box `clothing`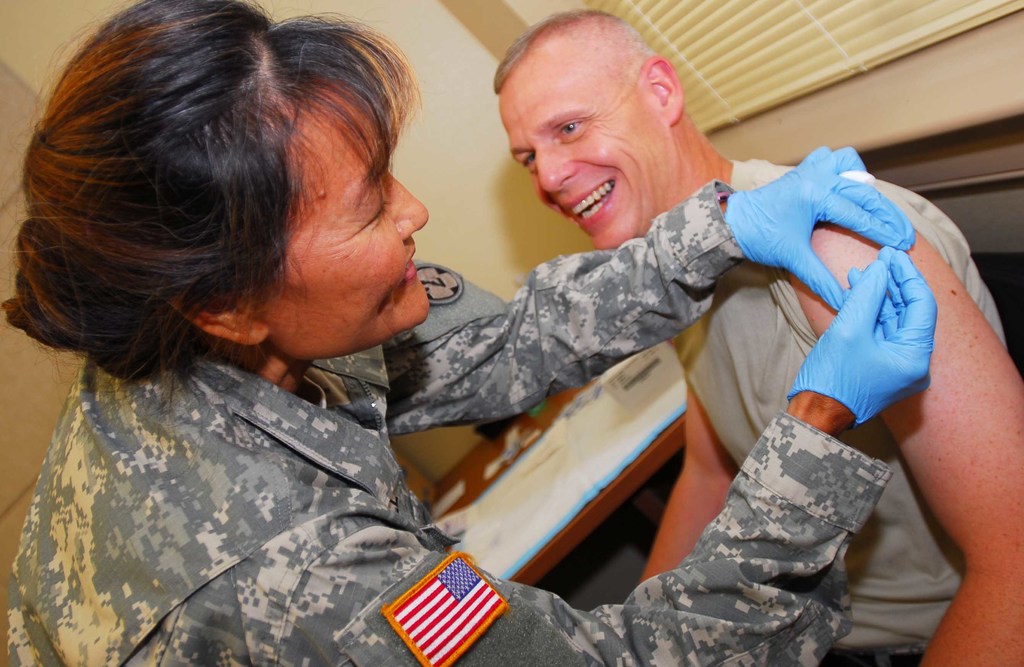
bbox=(668, 151, 1011, 666)
